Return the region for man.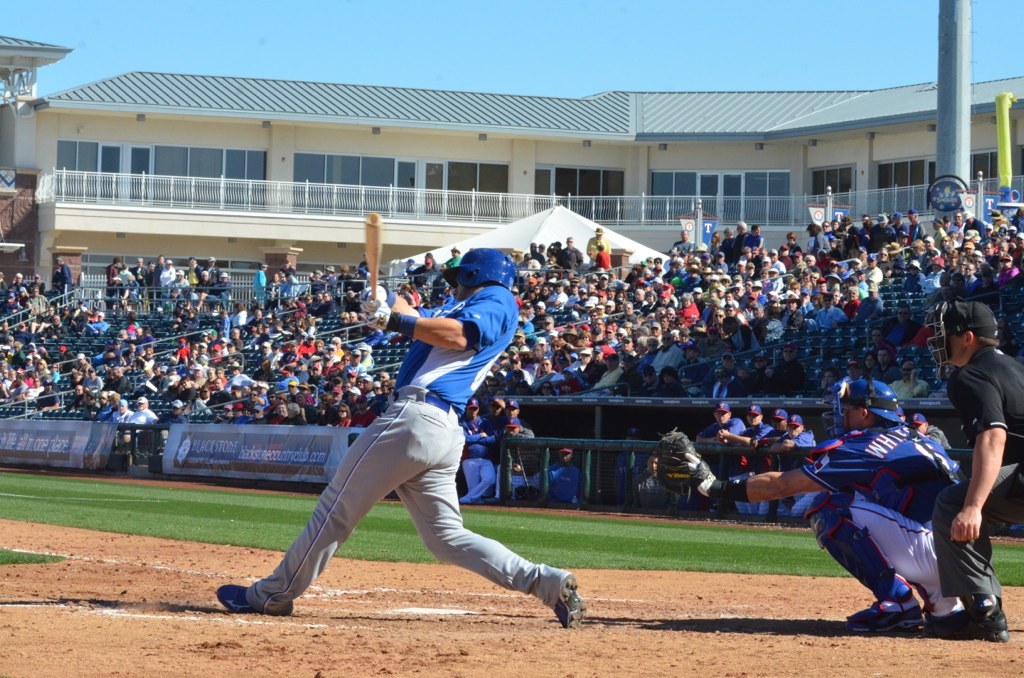
(282, 257, 297, 303).
